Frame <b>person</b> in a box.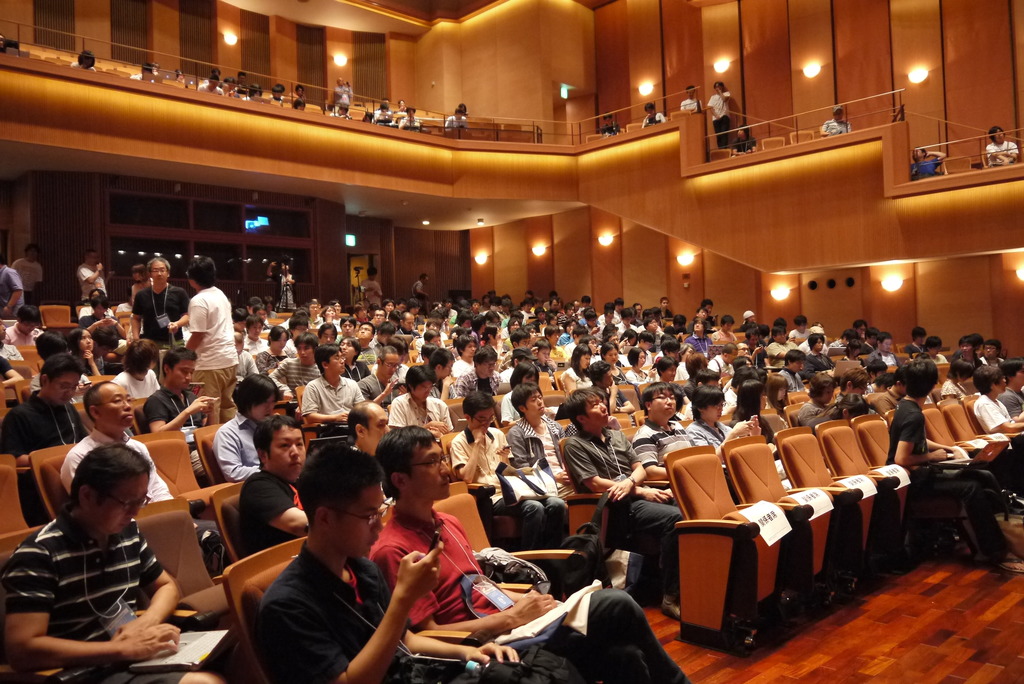
Rect(763, 326, 800, 366).
